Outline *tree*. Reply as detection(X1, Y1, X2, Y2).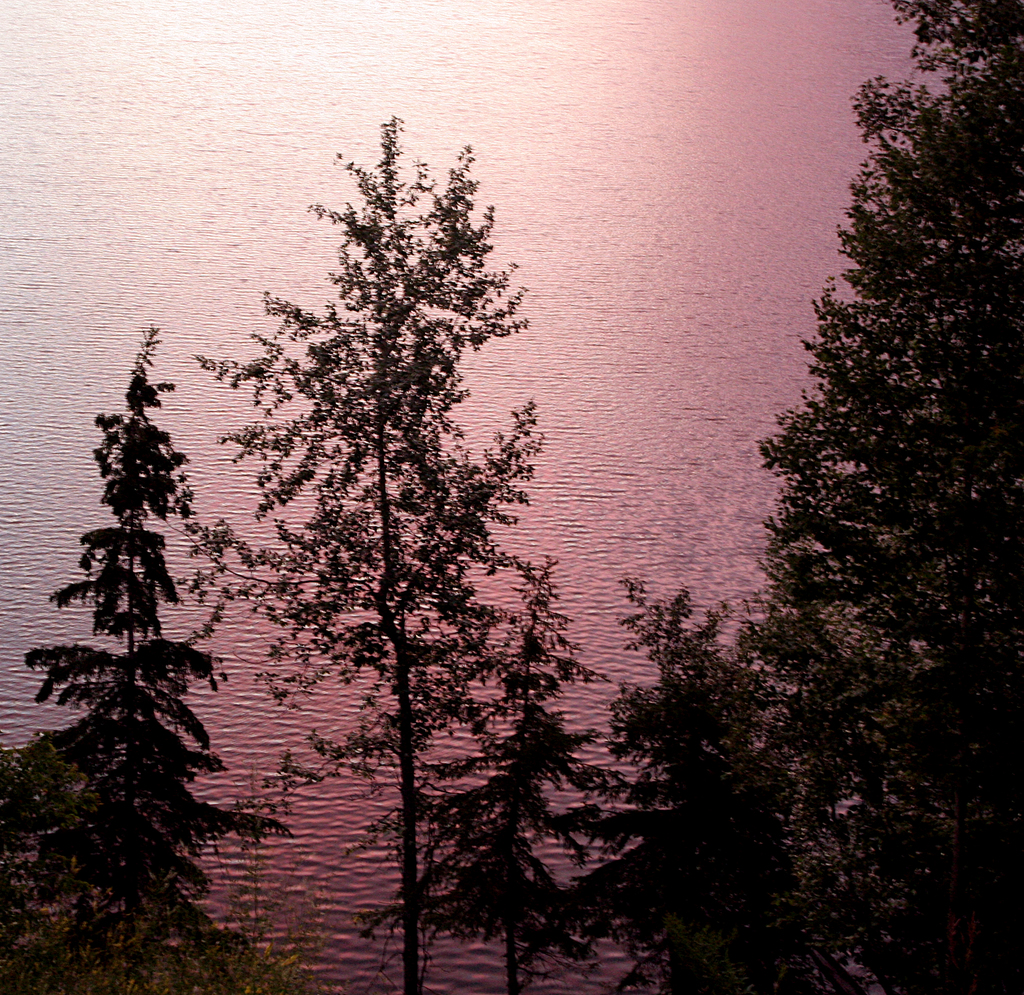
detection(710, 0, 1023, 994).
